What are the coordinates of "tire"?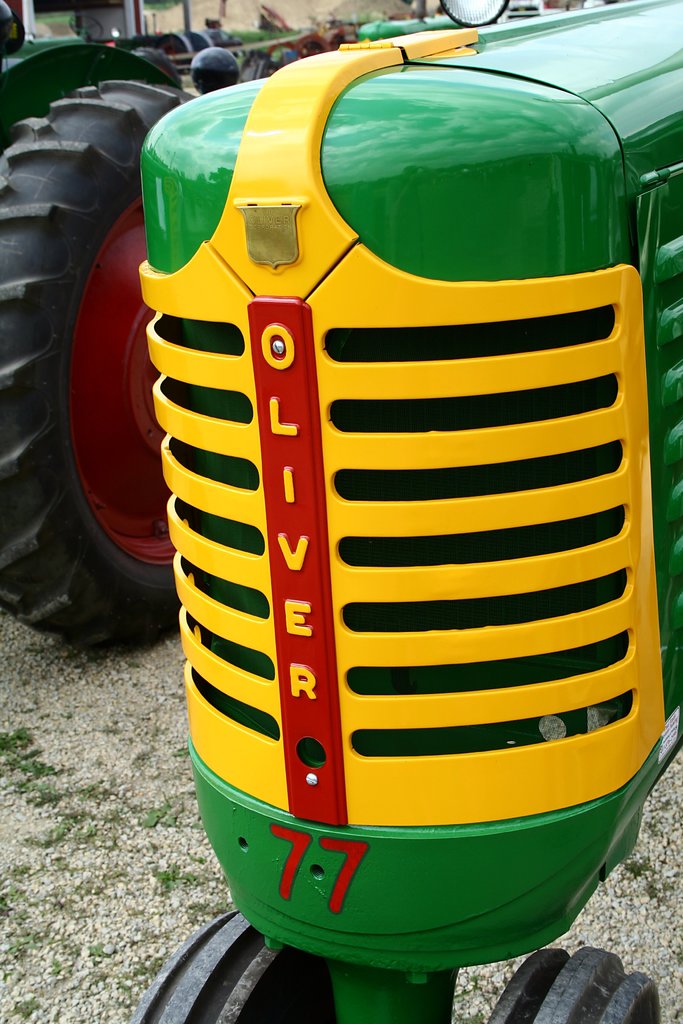
l=487, t=948, r=659, b=1023.
